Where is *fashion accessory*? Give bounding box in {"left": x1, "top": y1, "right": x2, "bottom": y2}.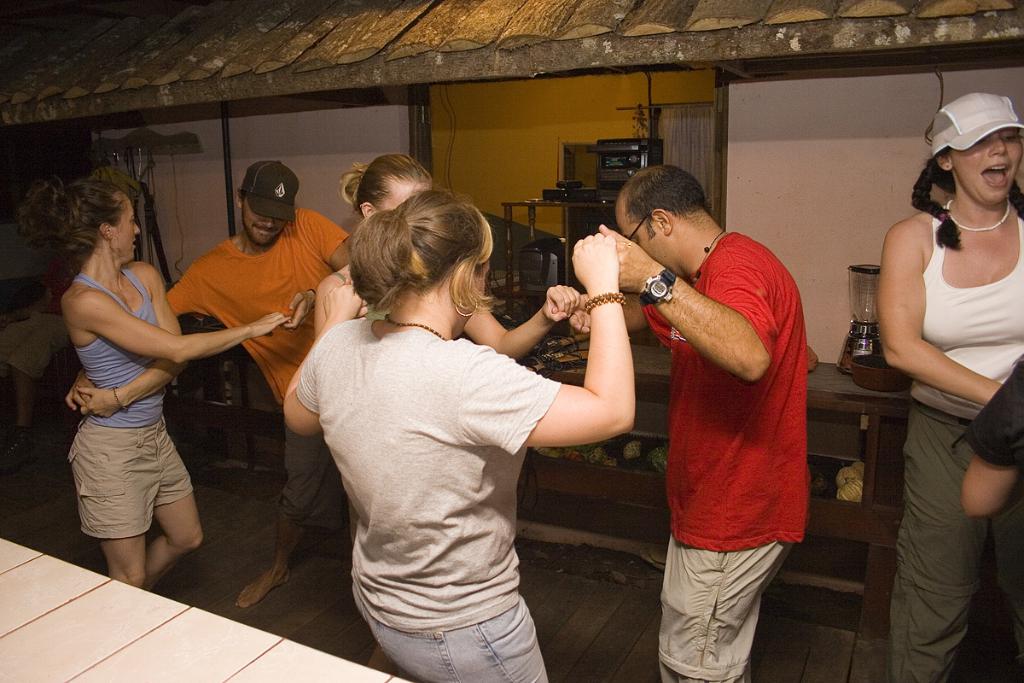
{"left": 930, "top": 92, "right": 1023, "bottom": 159}.
